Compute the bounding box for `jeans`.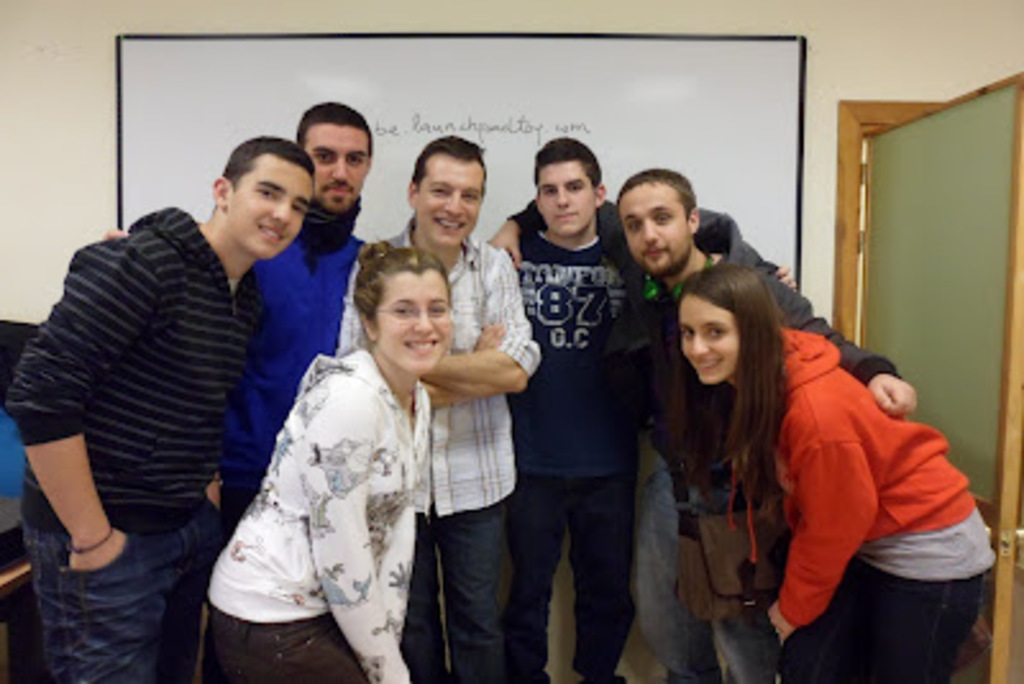
(809, 564, 975, 681).
